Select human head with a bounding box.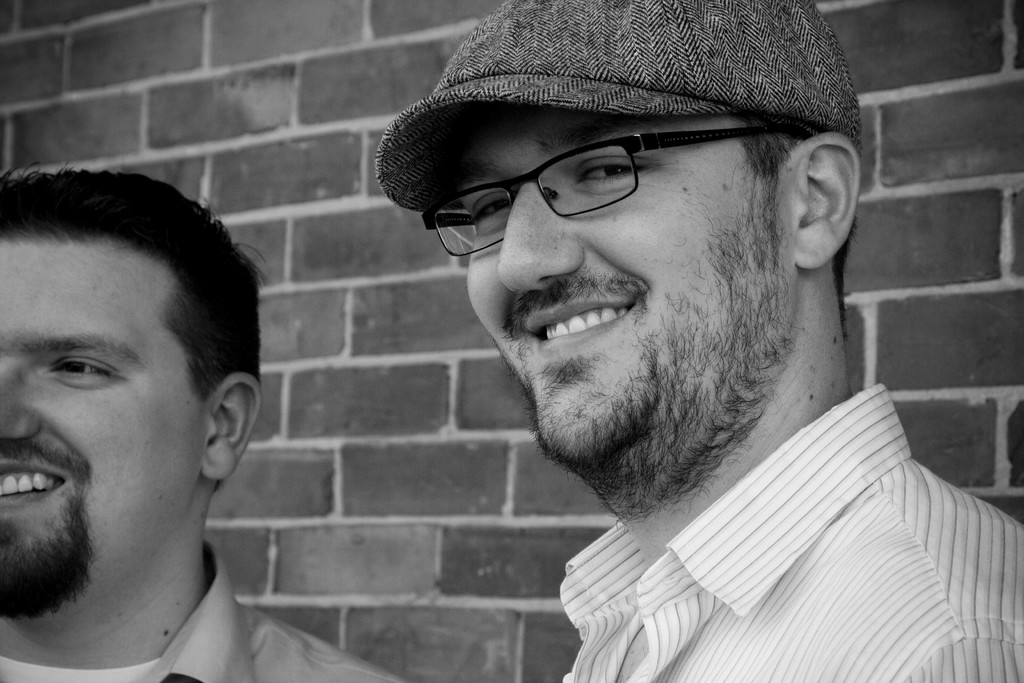
2 165 280 678.
